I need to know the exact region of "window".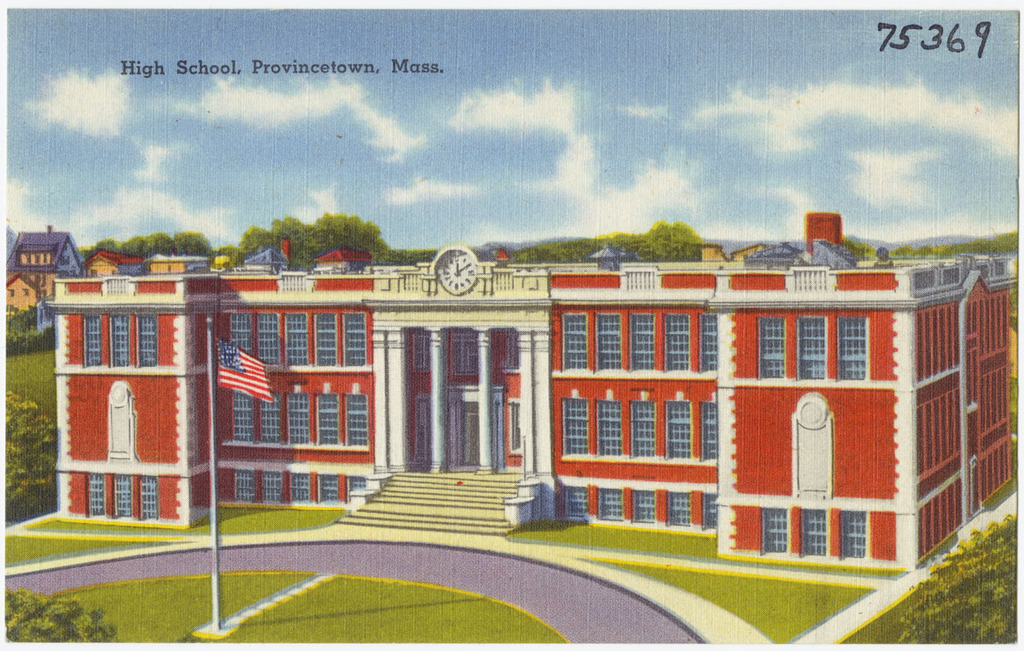
Region: bbox(82, 318, 99, 365).
